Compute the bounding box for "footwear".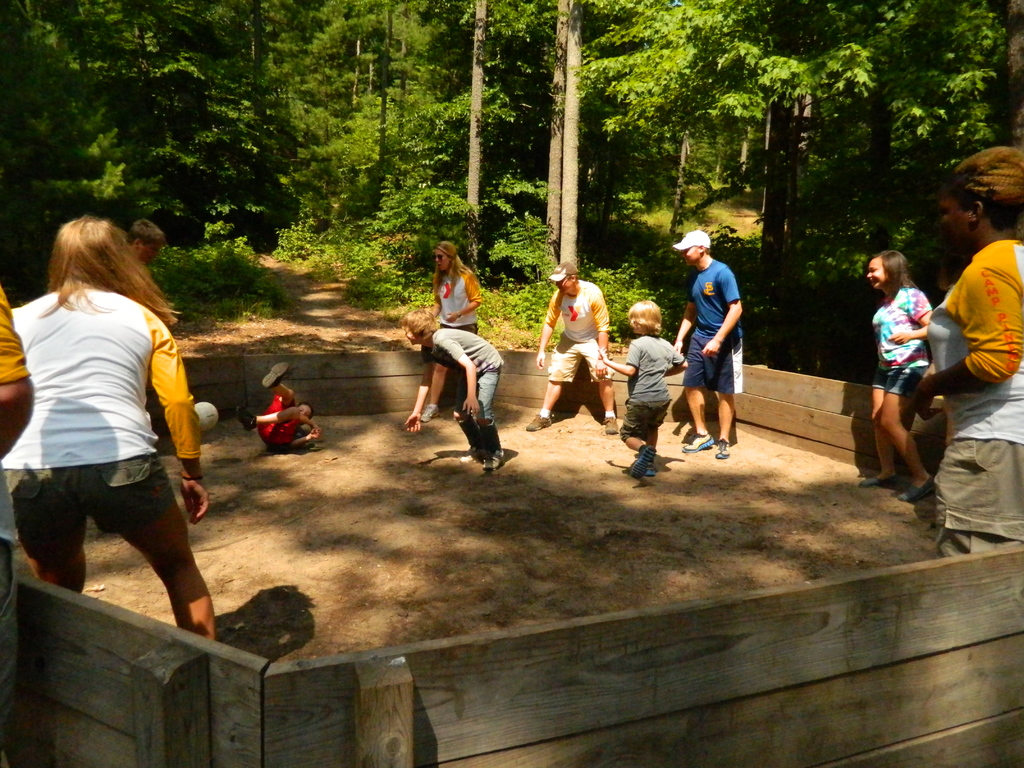
(left=526, top=413, right=554, bottom=430).
